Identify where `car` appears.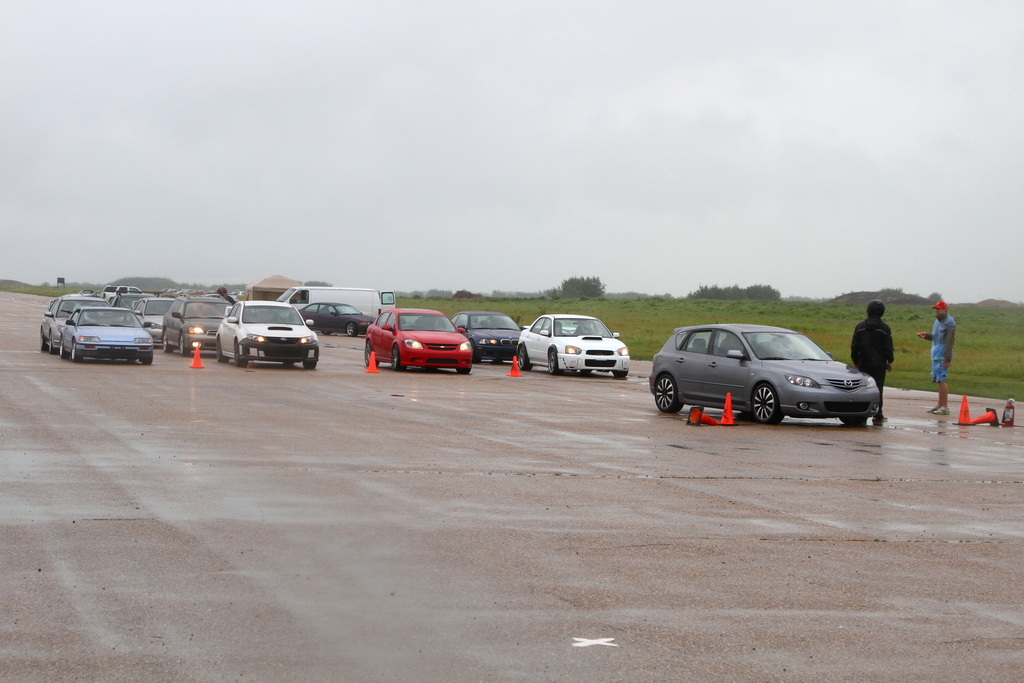
Appears at Rect(136, 295, 177, 347).
